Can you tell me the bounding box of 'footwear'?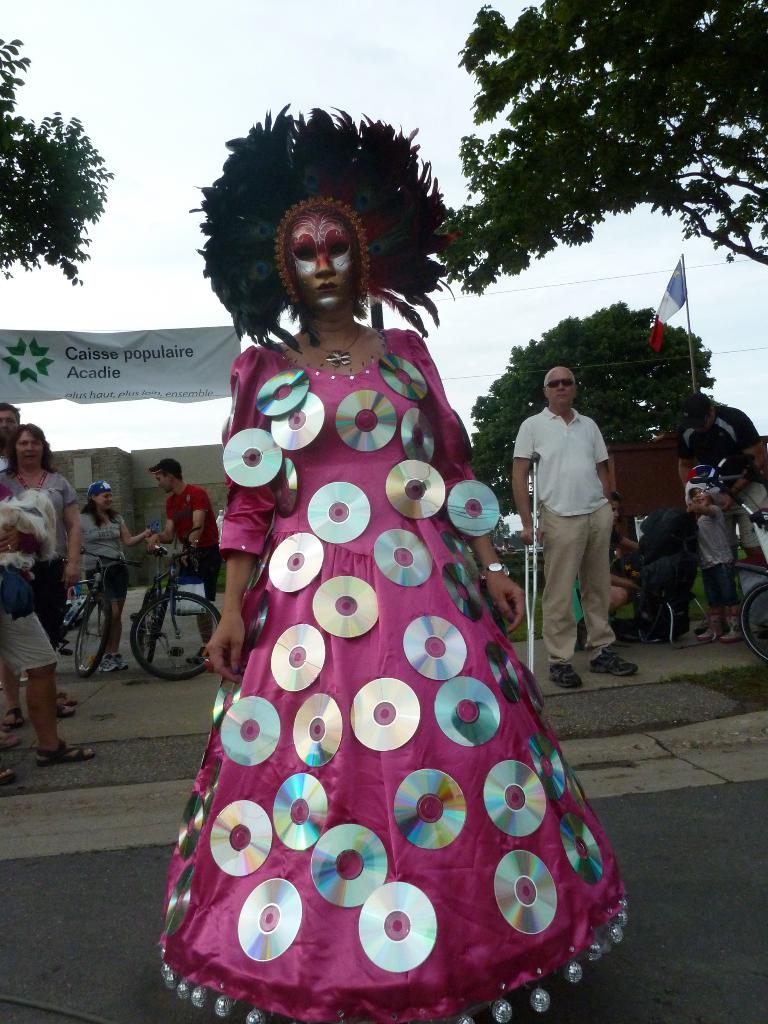
186, 646, 205, 663.
